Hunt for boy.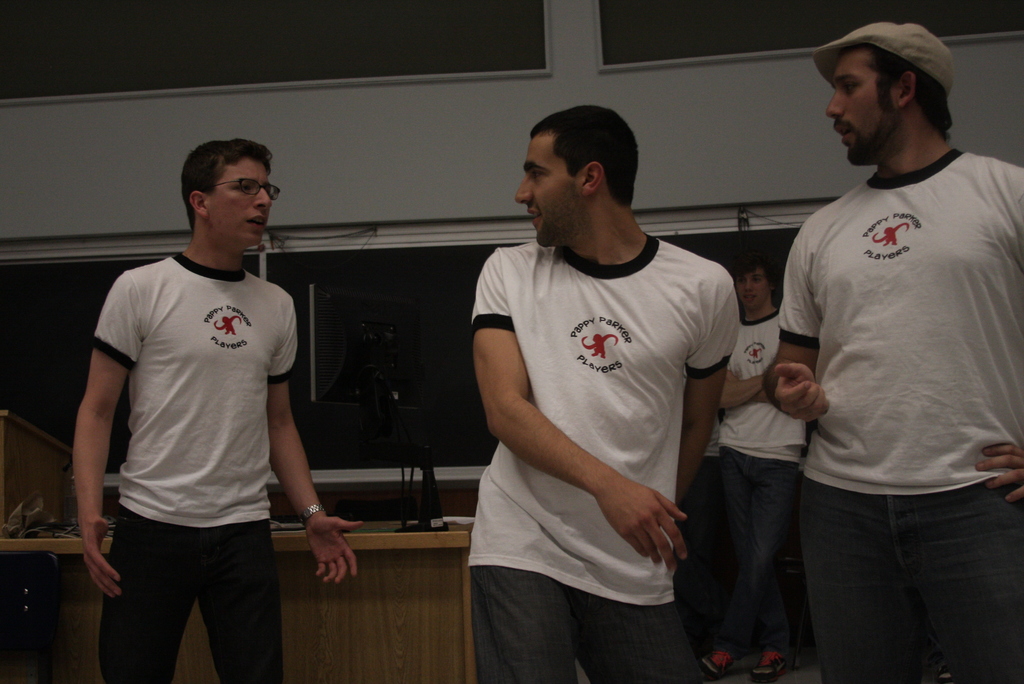
Hunted down at region(72, 139, 364, 683).
